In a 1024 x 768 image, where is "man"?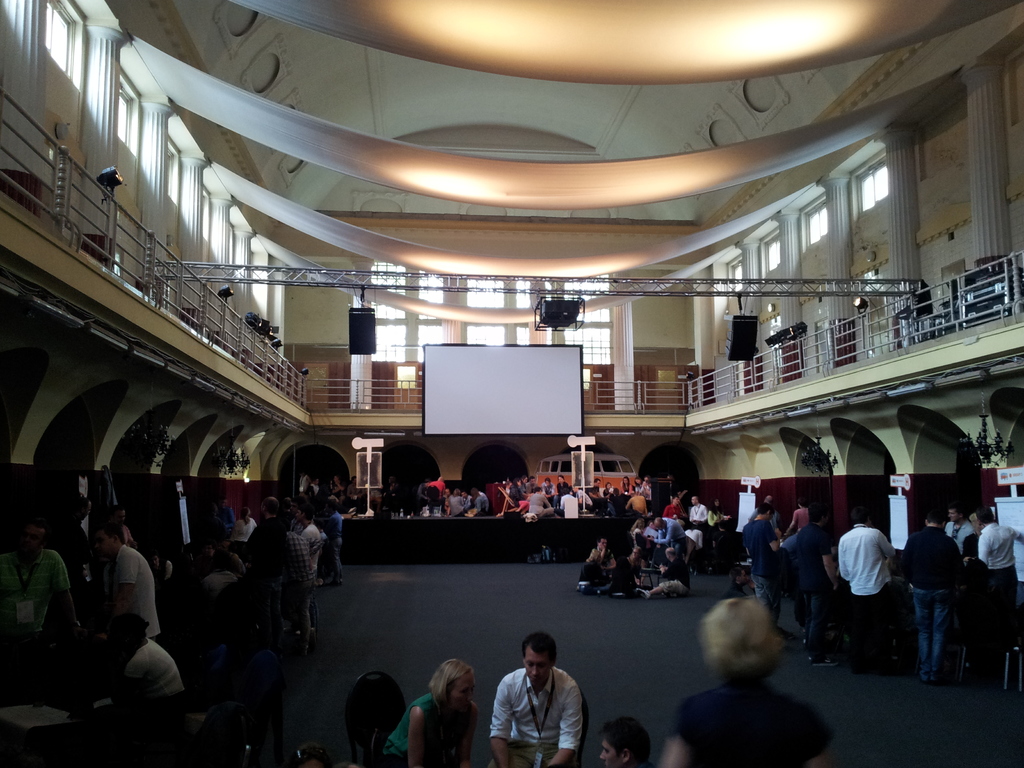
943 509 977 552.
